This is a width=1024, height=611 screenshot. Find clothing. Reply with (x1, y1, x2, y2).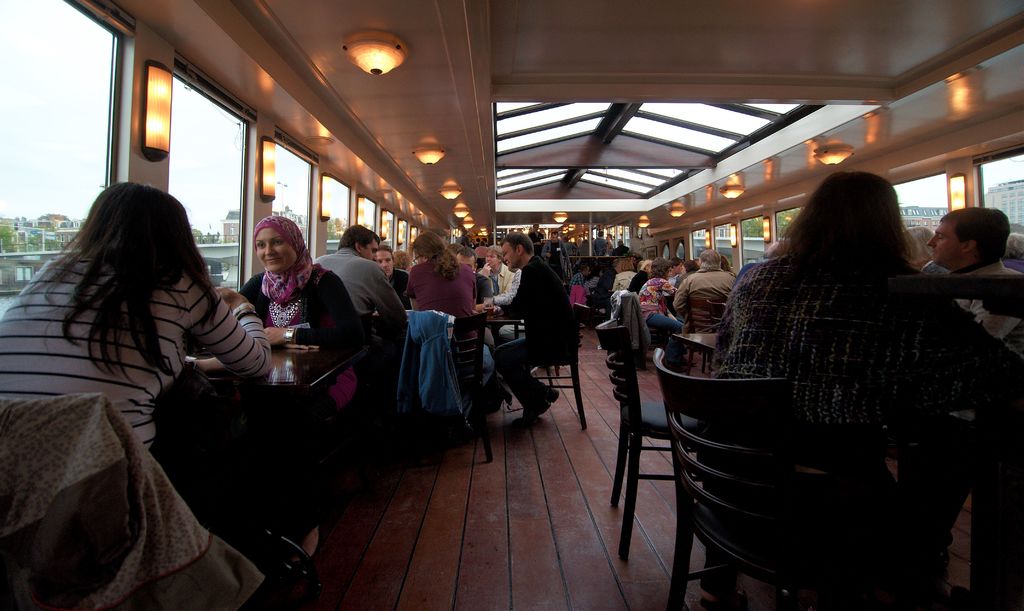
(942, 260, 1023, 361).
